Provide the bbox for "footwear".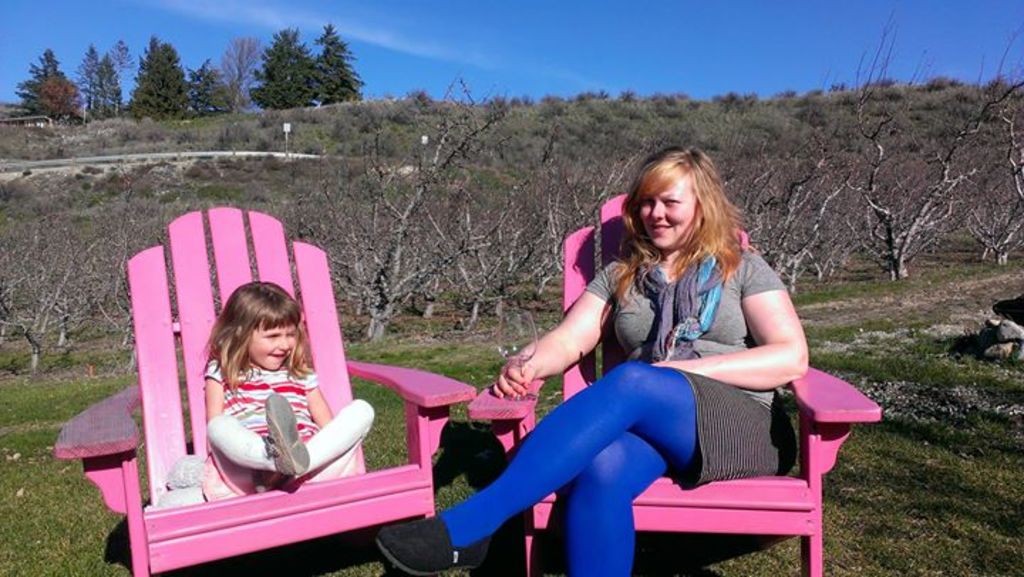
[270,385,313,475].
